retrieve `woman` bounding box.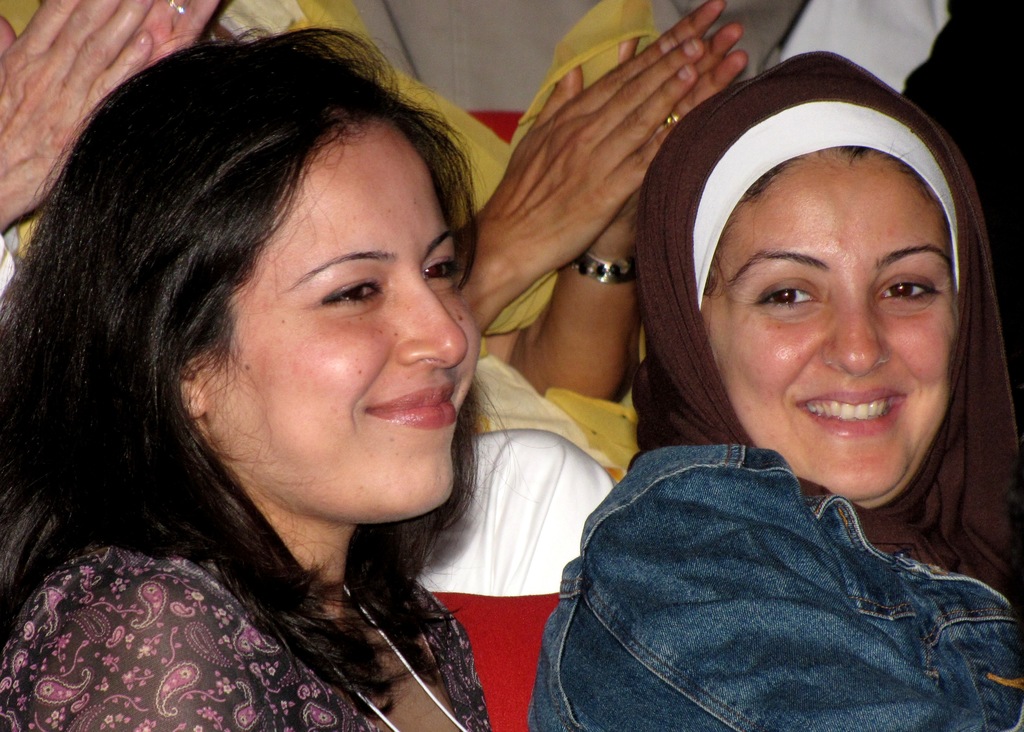
Bounding box: 527,48,1023,731.
